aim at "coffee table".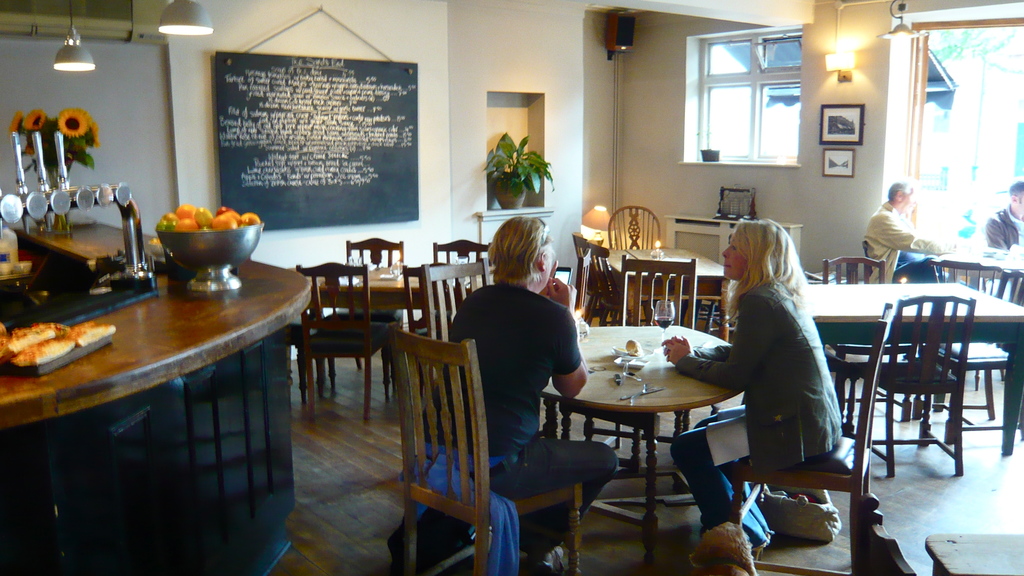
Aimed at (left=804, top=277, right=1023, bottom=471).
